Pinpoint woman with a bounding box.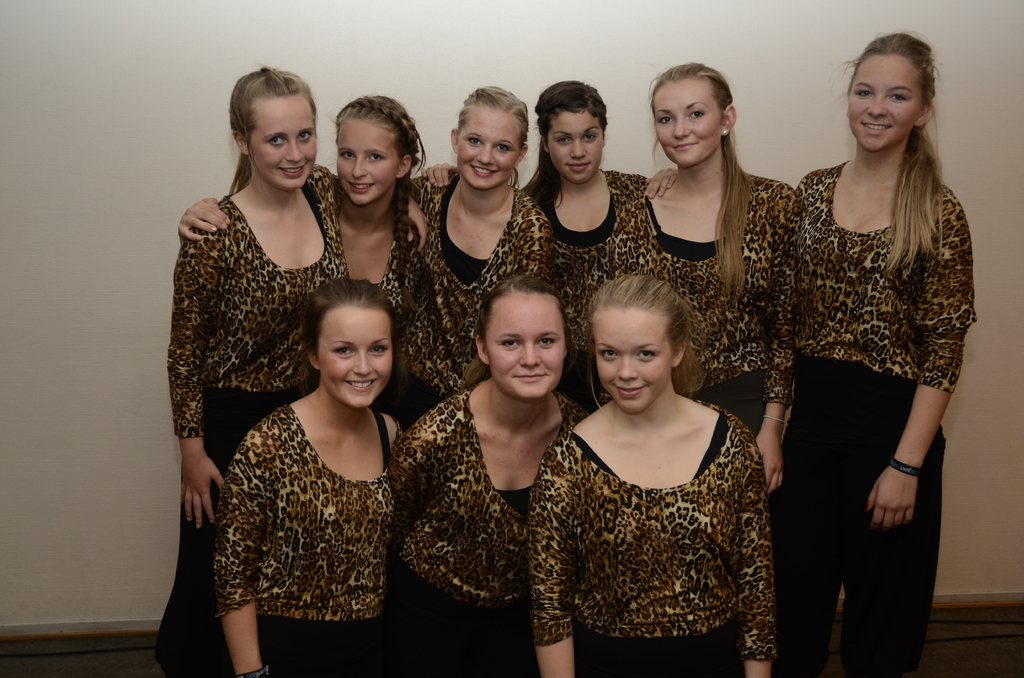
(left=197, top=271, right=414, bottom=674).
